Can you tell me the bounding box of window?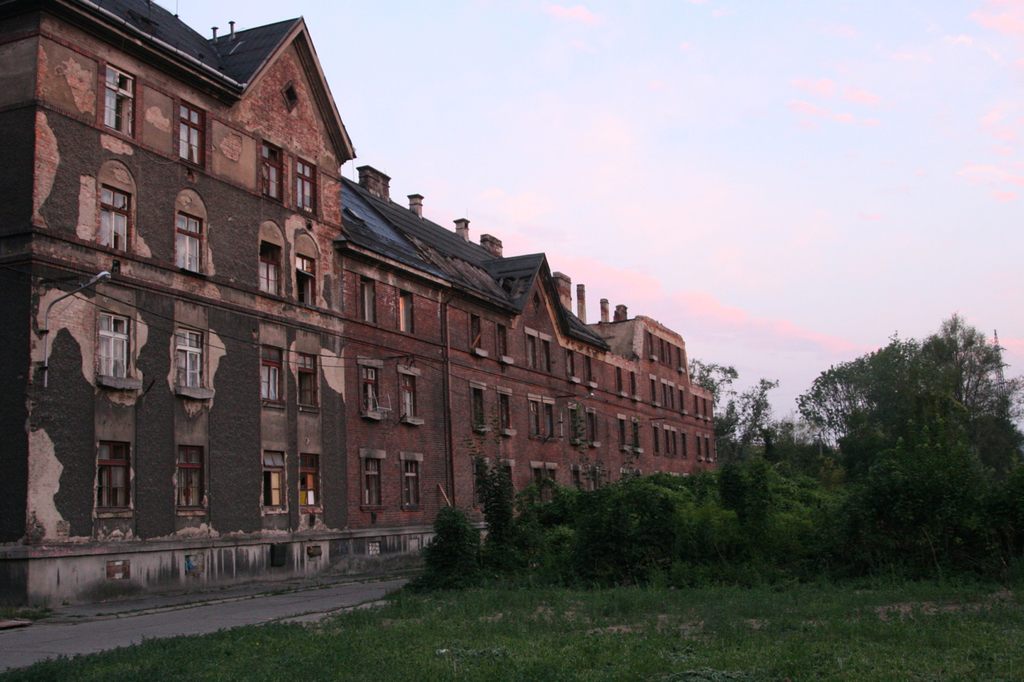
pyautogui.locateOnScreen(180, 323, 210, 388).
